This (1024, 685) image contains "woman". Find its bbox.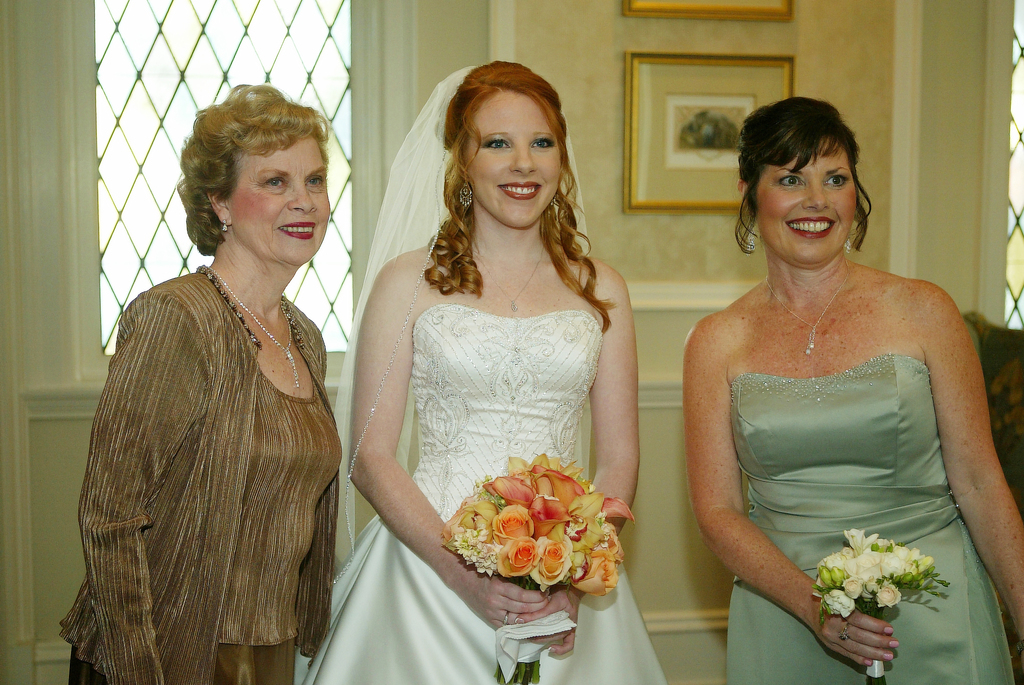
Rect(335, 35, 674, 684).
